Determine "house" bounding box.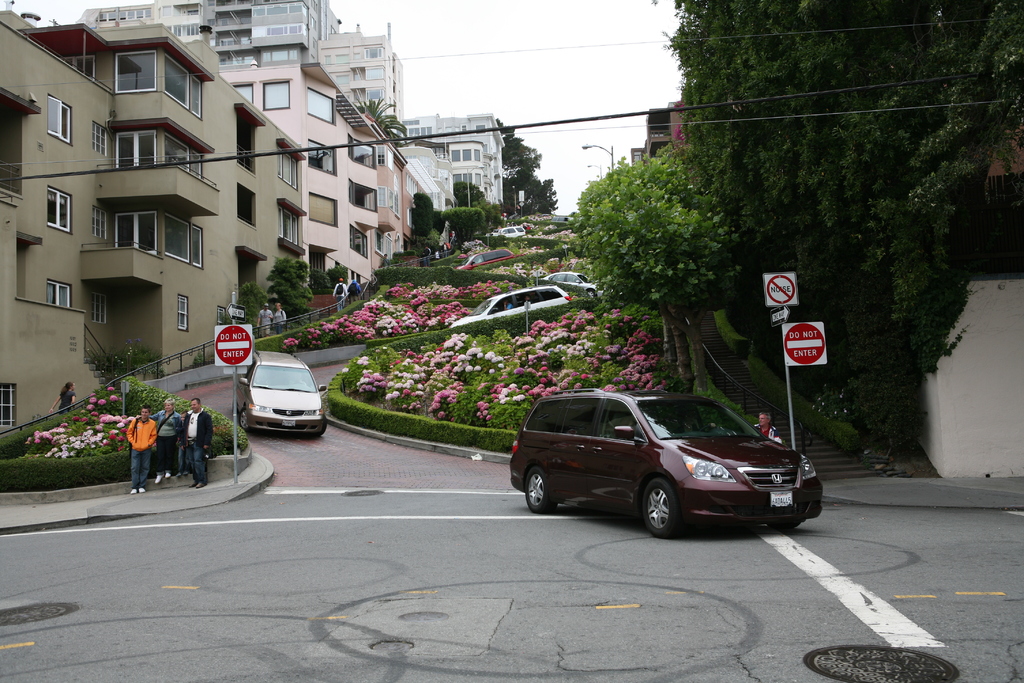
Determined: [left=212, top=58, right=409, bottom=315].
